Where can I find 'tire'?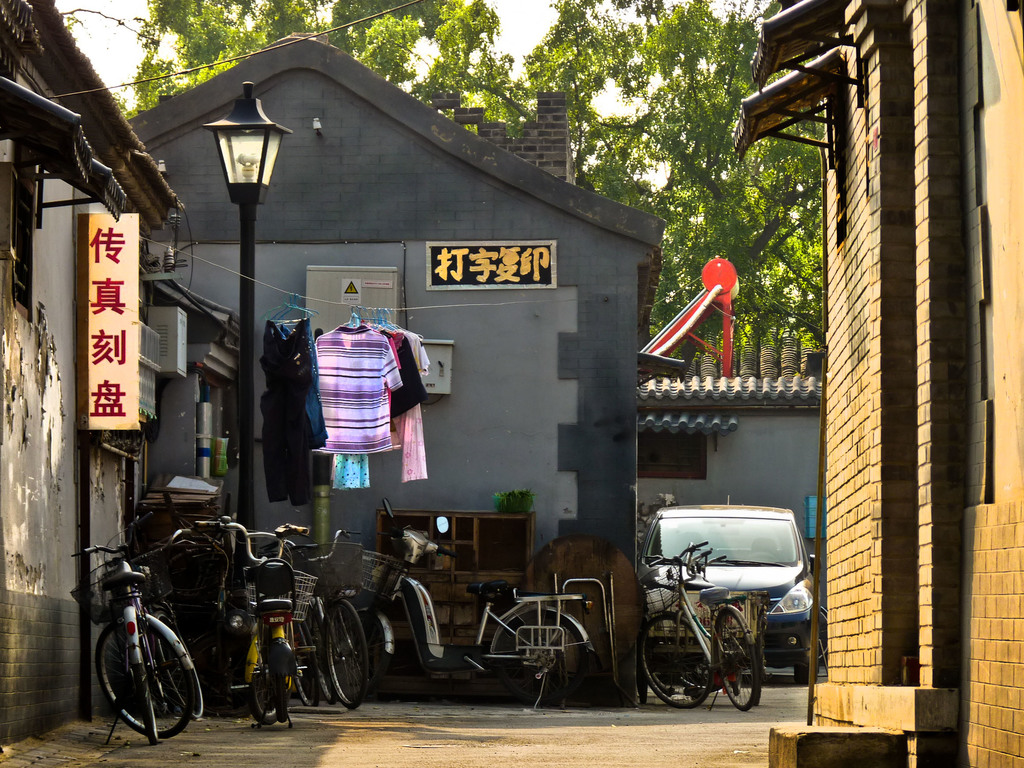
You can find it at rect(134, 666, 157, 743).
